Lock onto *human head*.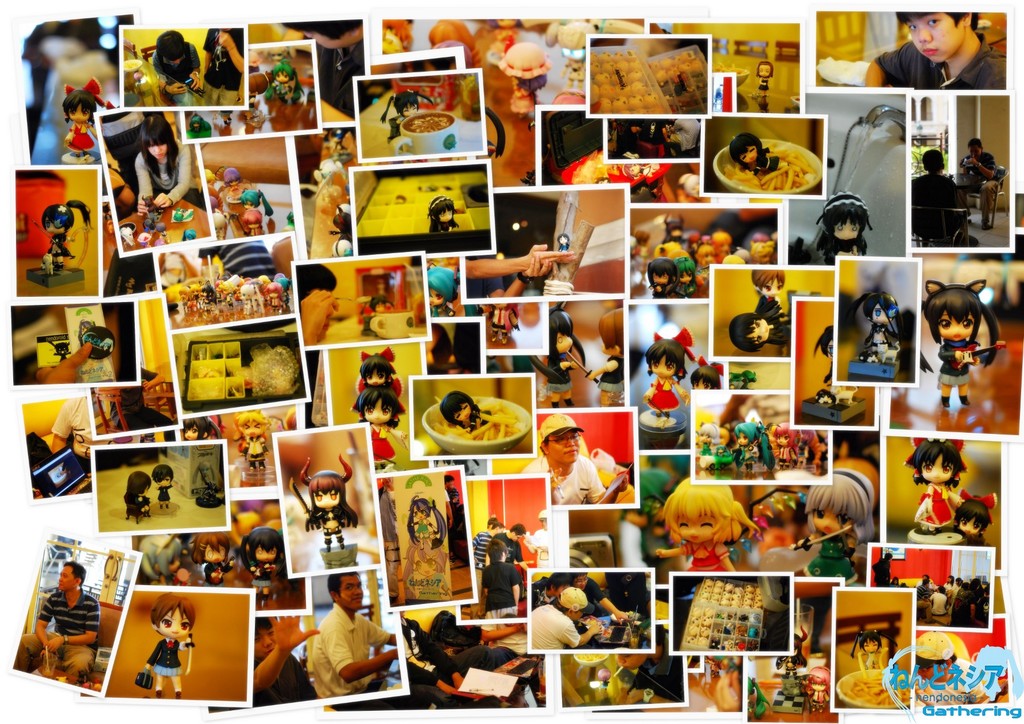
Locked: (left=244, top=523, right=285, bottom=563).
